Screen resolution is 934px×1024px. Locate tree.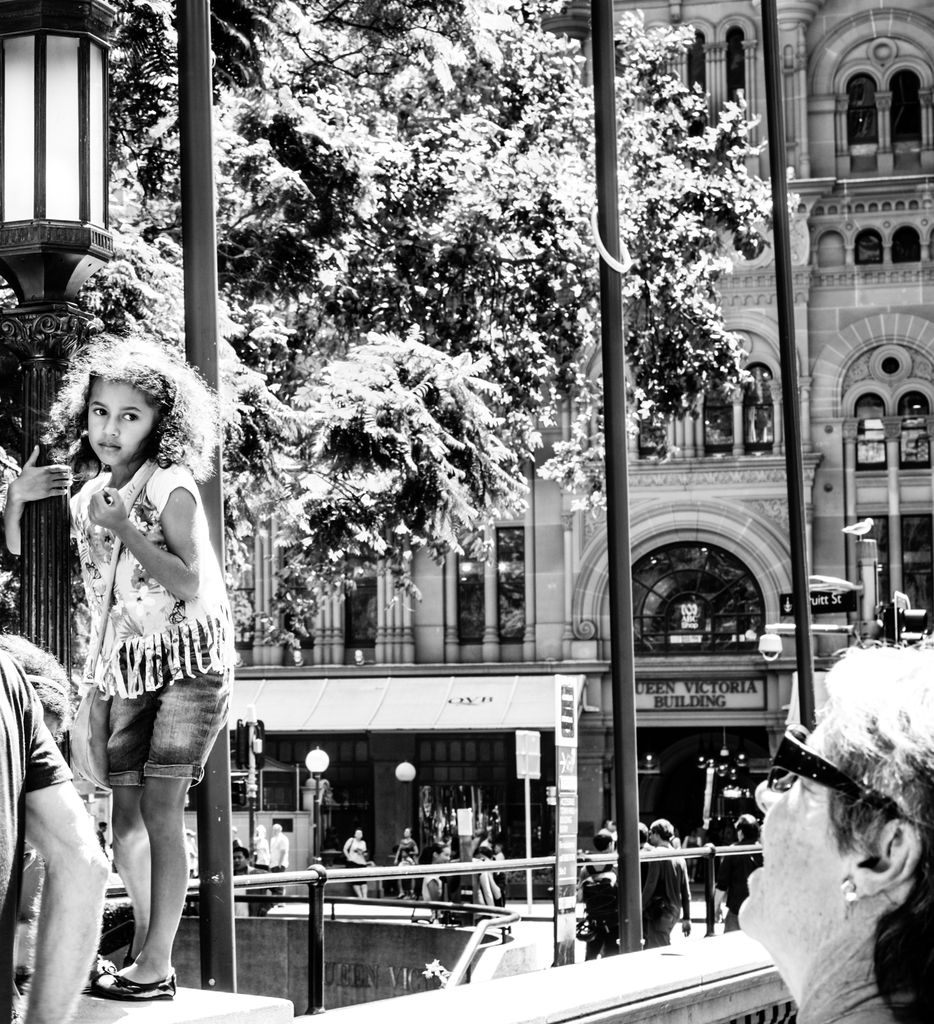
<bbox>85, 0, 804, 671</bbox>.
